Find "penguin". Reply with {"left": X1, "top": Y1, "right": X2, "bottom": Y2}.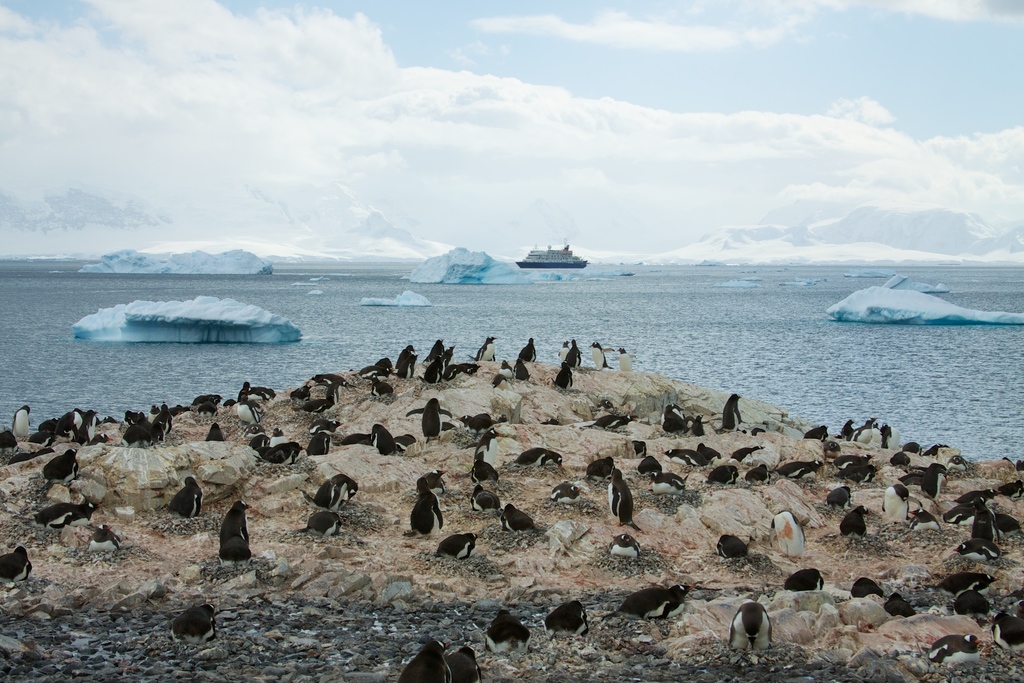
{"left": 289, "top": 384, "right": 314, "bottom": 401}.
